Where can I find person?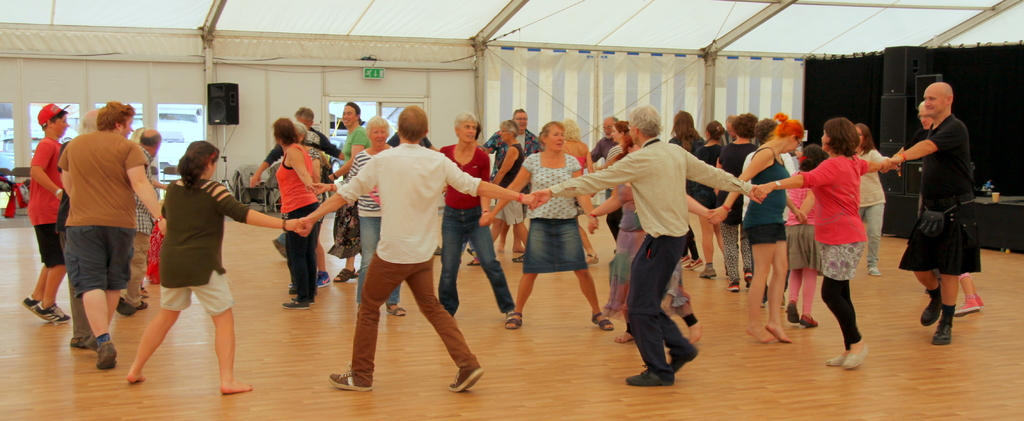
You can find it at region(51, 99, 106, 244).
